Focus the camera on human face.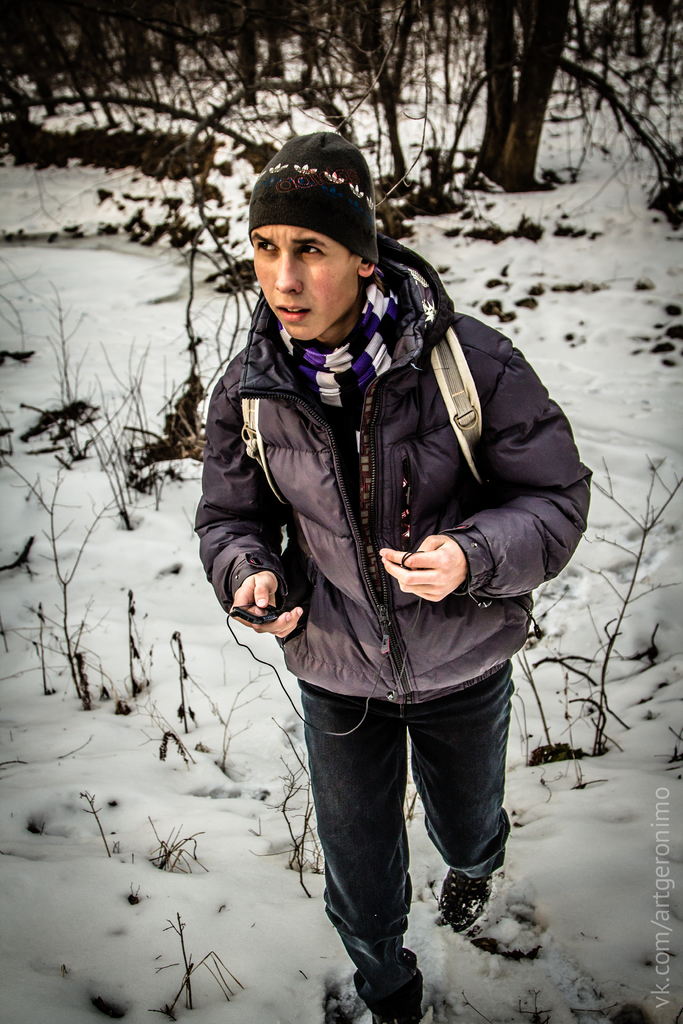
Focus region: x1=256, y1=208, x2=369, y2=322.
